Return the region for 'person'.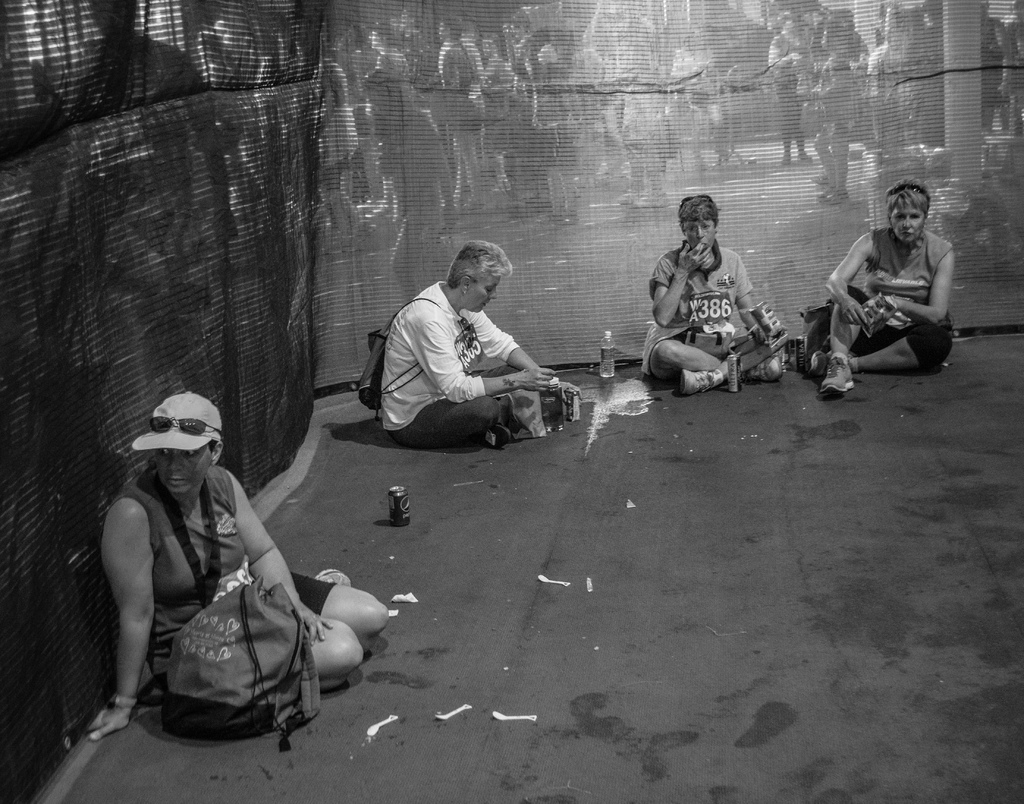
region(61, 390, 389, 739).
